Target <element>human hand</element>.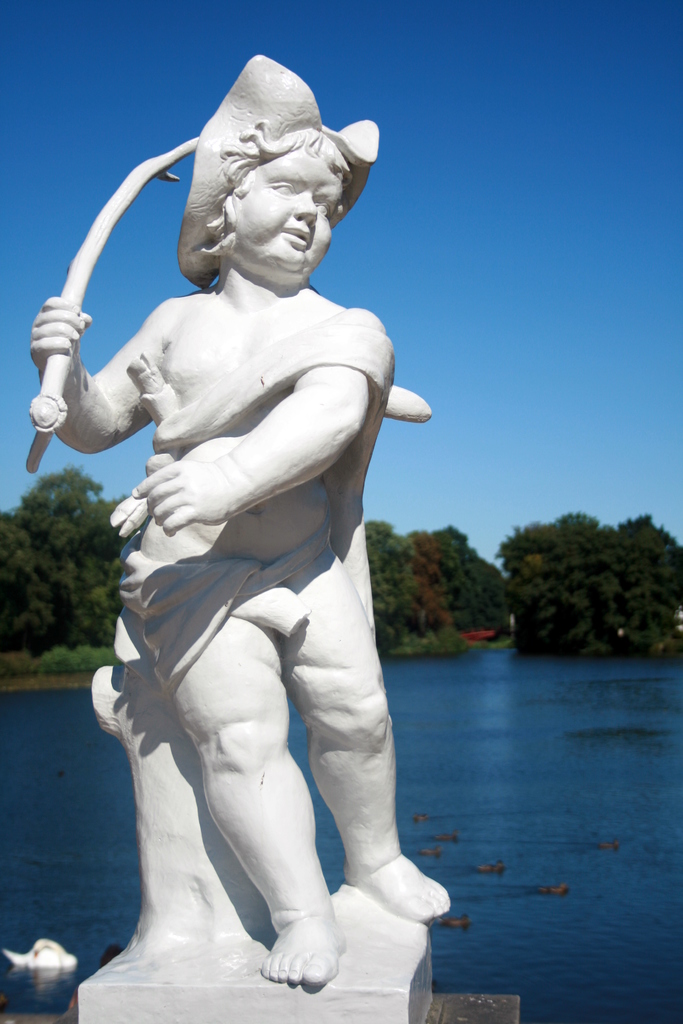
Target region: [x1=128, y1=452, x2=222, y2=536].
